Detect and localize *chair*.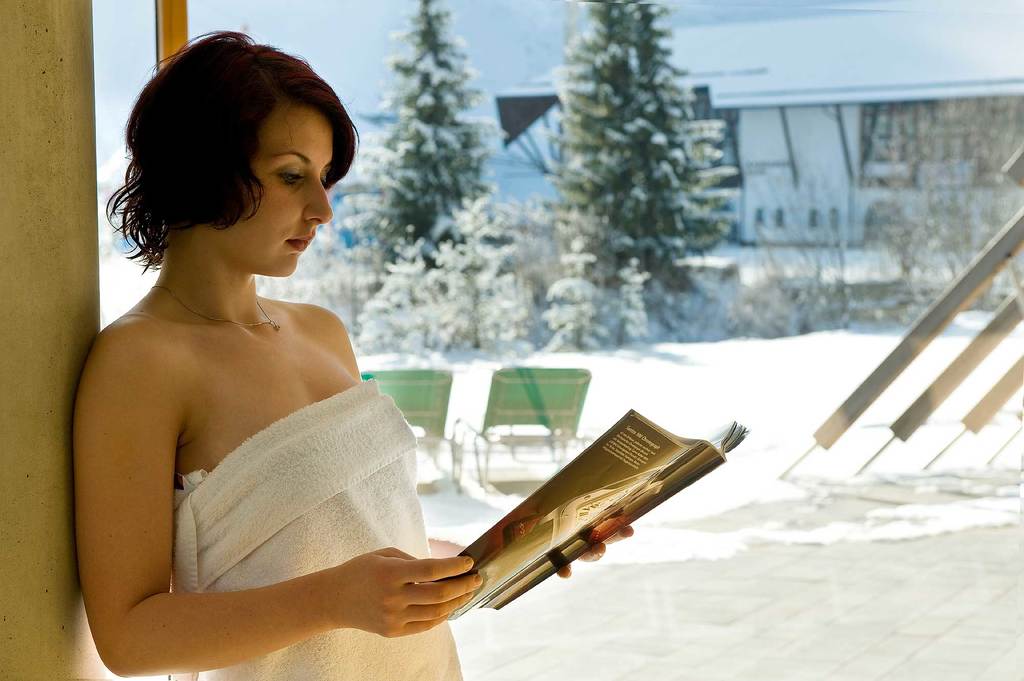
Localized at bbox=(456, 362, 595, 487).
